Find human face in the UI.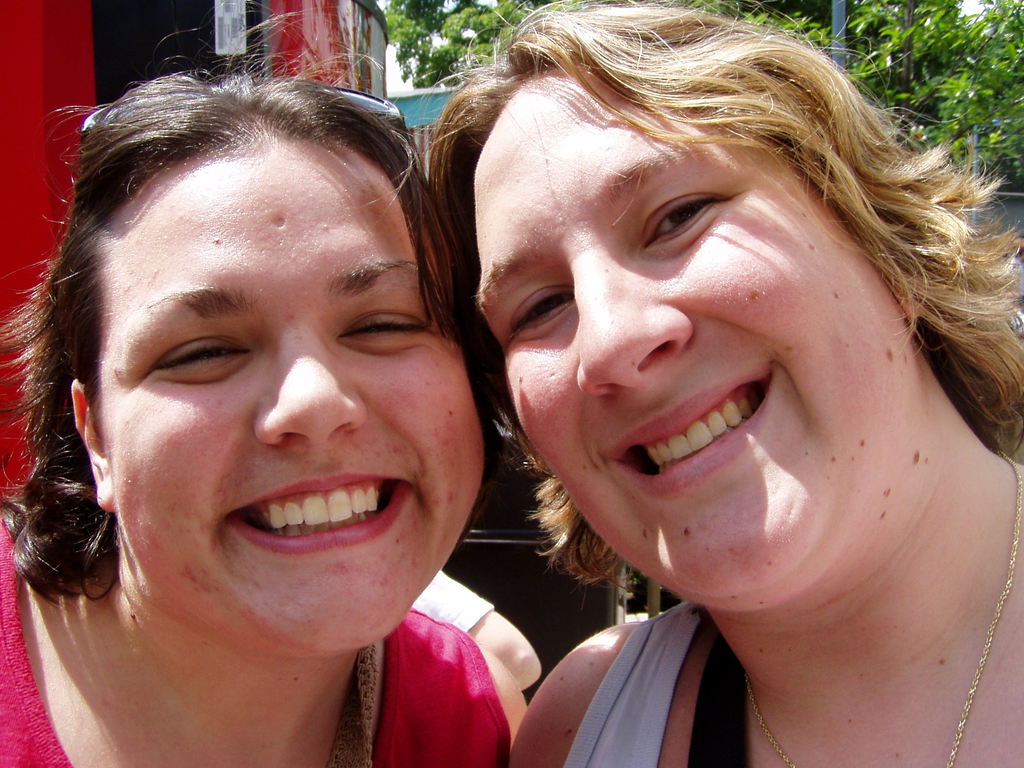
UI element at 467/64/920/607.
